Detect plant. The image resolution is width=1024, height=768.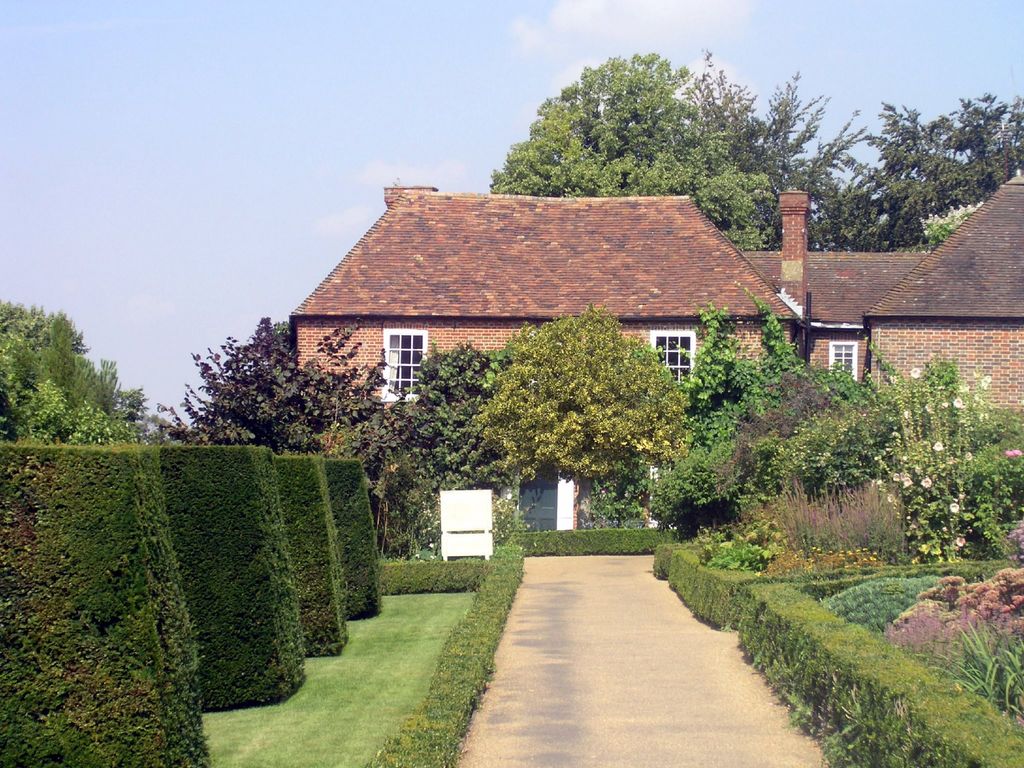
left=768, top=549, right=821, bottom=574.
